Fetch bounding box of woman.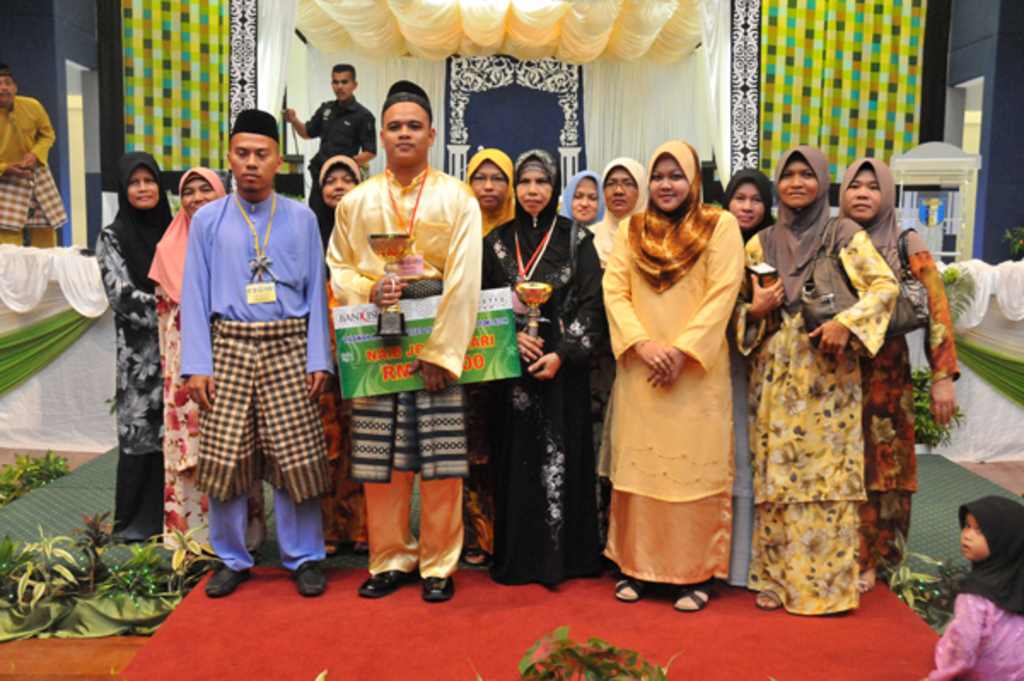
Bbox: crop(145, 167, 222, 558).
